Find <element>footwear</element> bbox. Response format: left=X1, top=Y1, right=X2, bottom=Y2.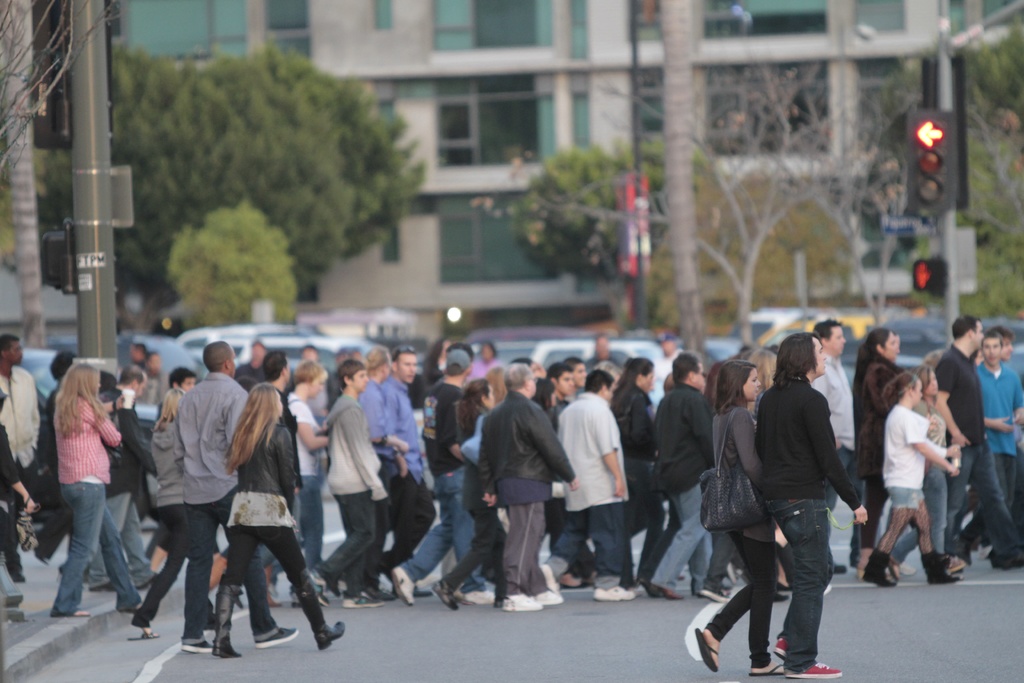
left=658, top=584, right=682, bottom=600.
